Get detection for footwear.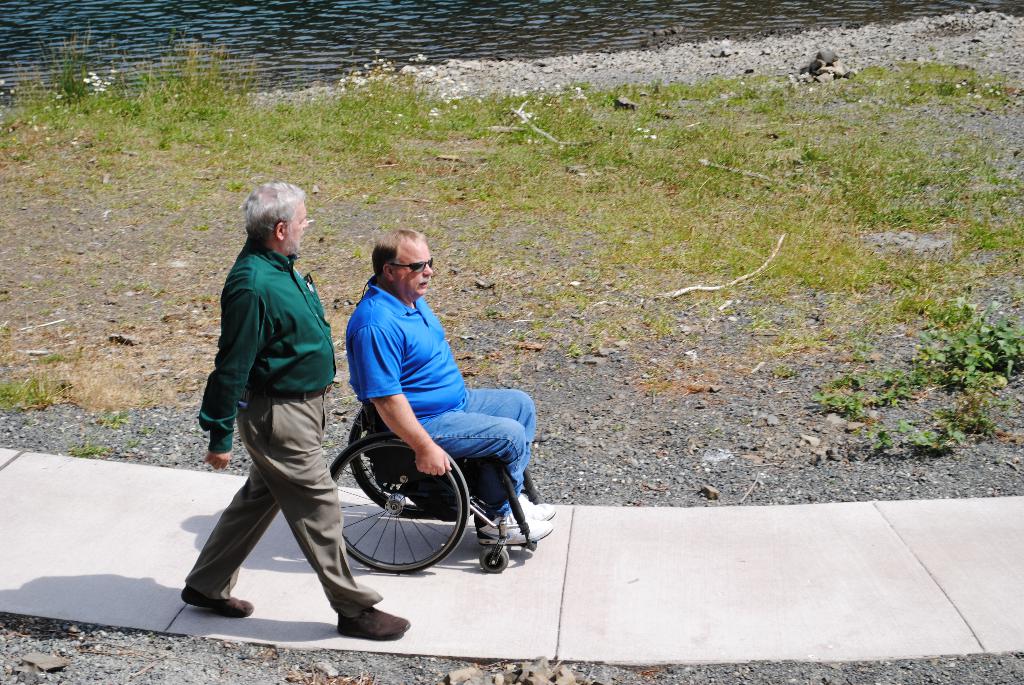
Detection: crop(517, 491, 558, 522).
